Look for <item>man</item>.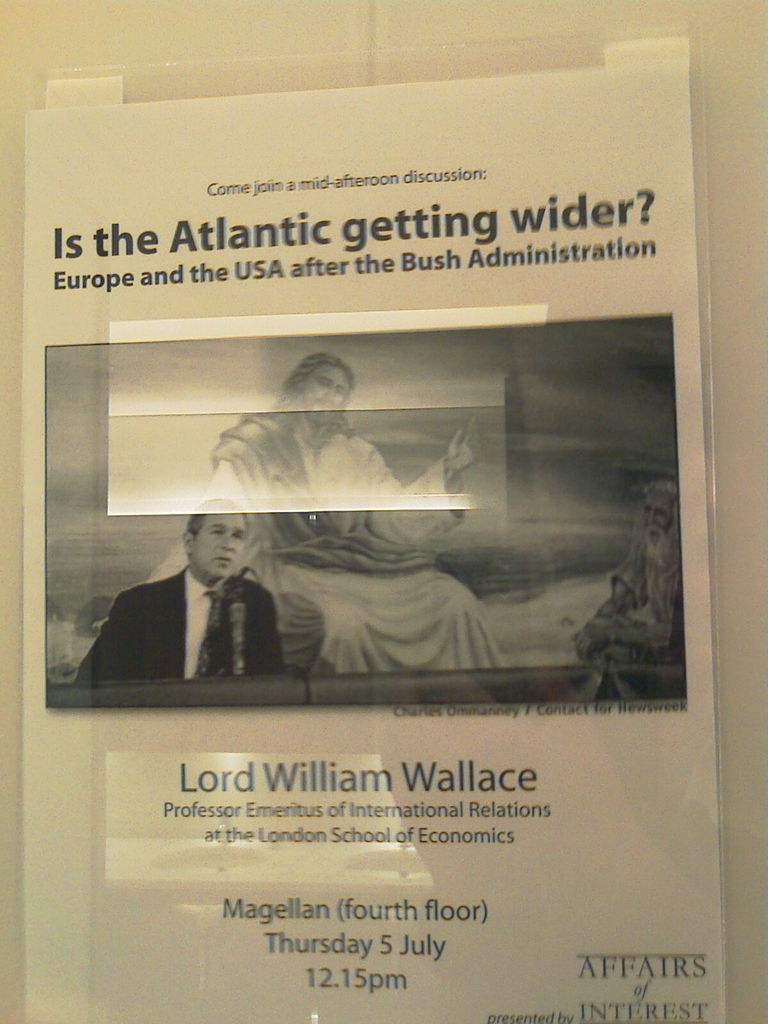
Found: Rect(569, 481, 688, 700).
